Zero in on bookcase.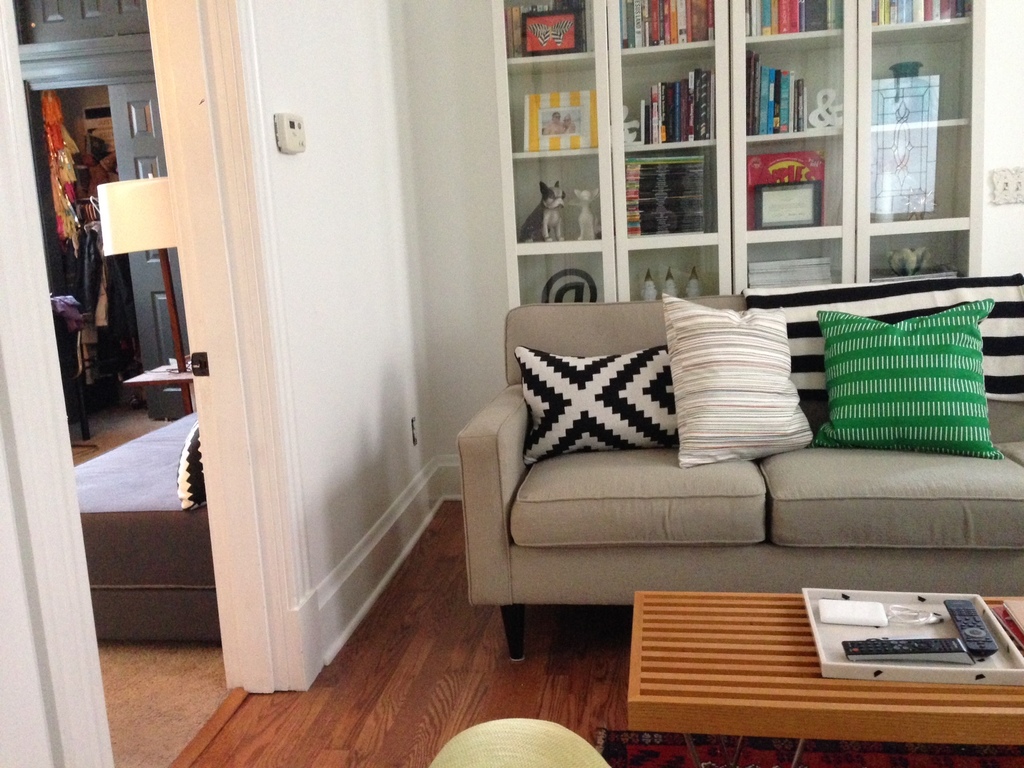
Zeroed in: (x1=475, y1=19, x2=969, y2=298).
